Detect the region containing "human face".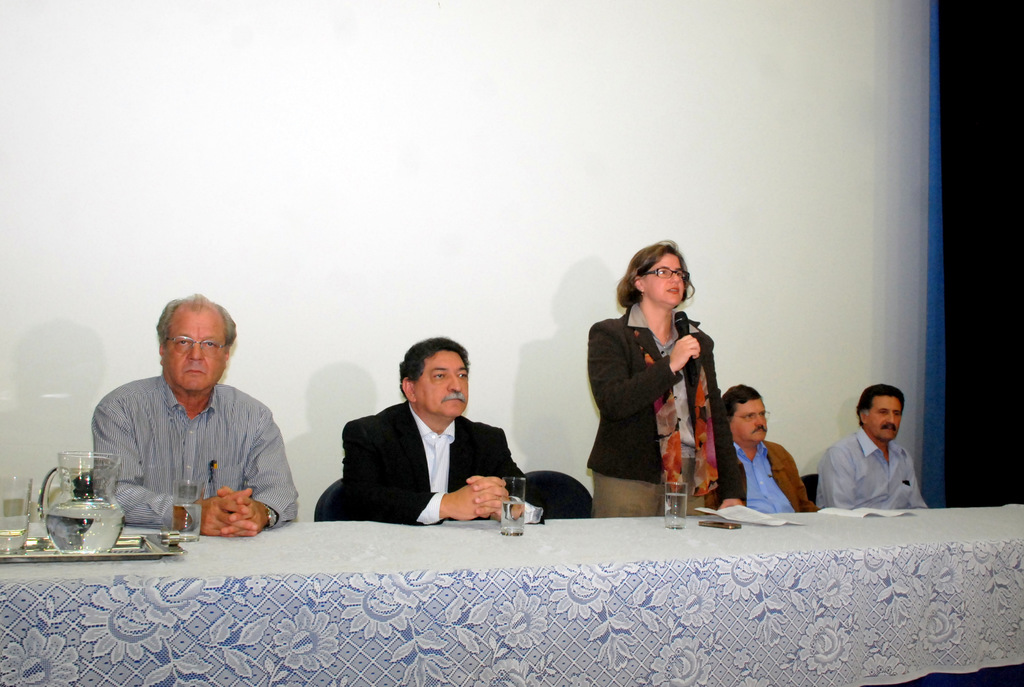
{"left": 731, "top": 402, "right": 767, "bottom": 445}.
